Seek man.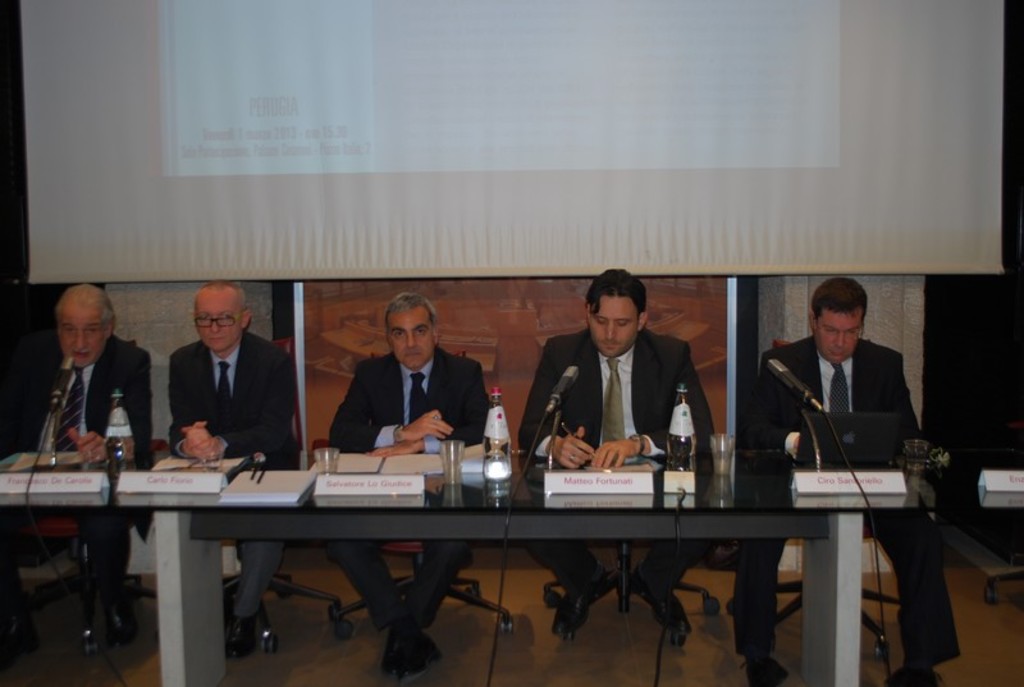
[4, 280, 155, 652].
